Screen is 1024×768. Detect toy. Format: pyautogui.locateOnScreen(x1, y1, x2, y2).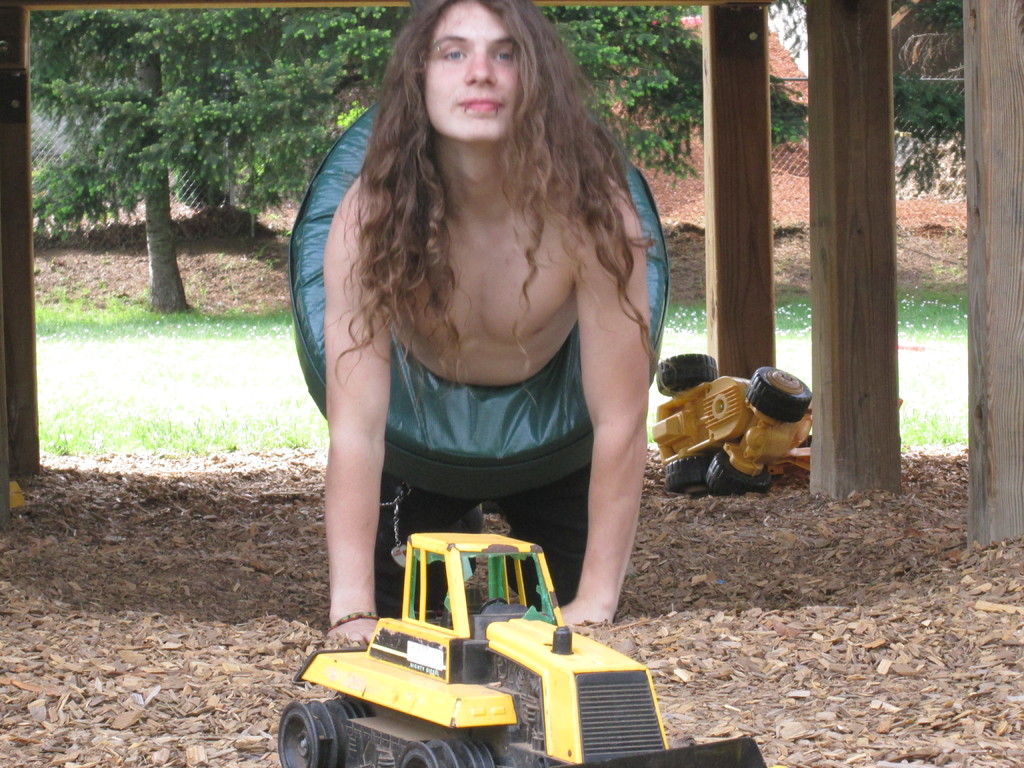
pyautogui.locateOnScreen(276, 532, 767, 767).
